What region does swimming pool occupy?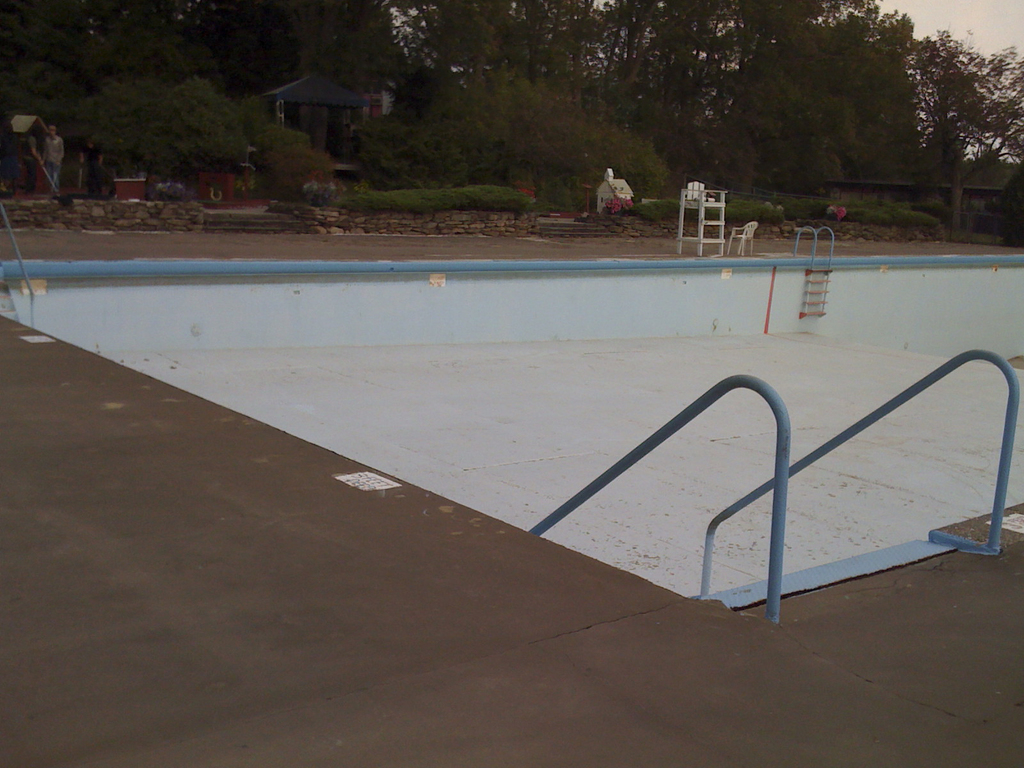
[x1=0, y1=249, x2=1023, y2=612].
